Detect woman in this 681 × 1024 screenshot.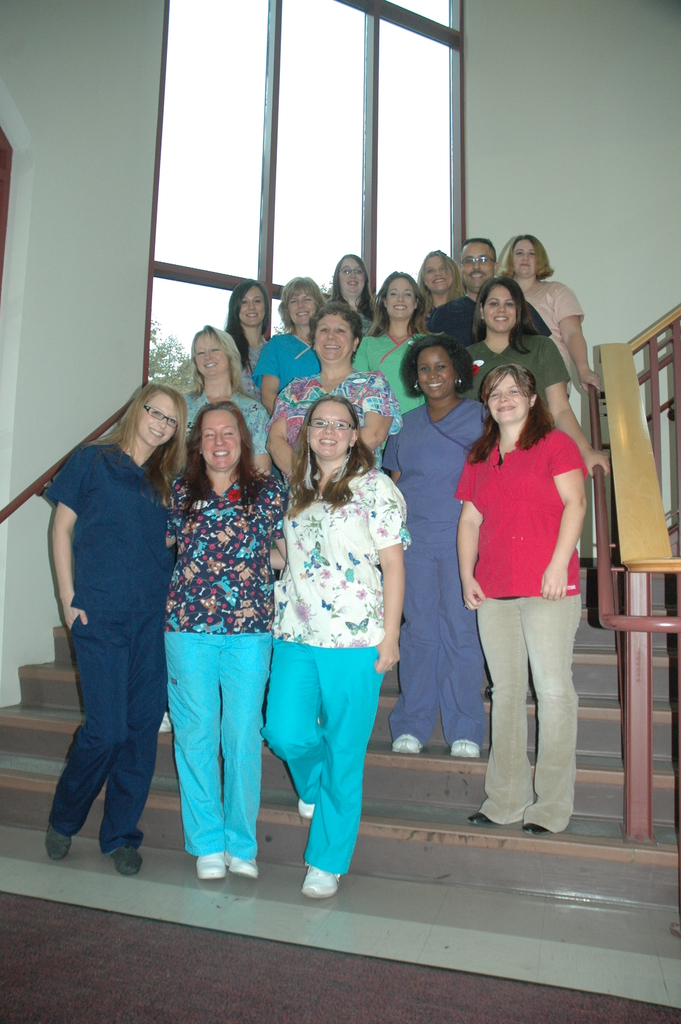
Detection: region(498, 227, 598, 403).
